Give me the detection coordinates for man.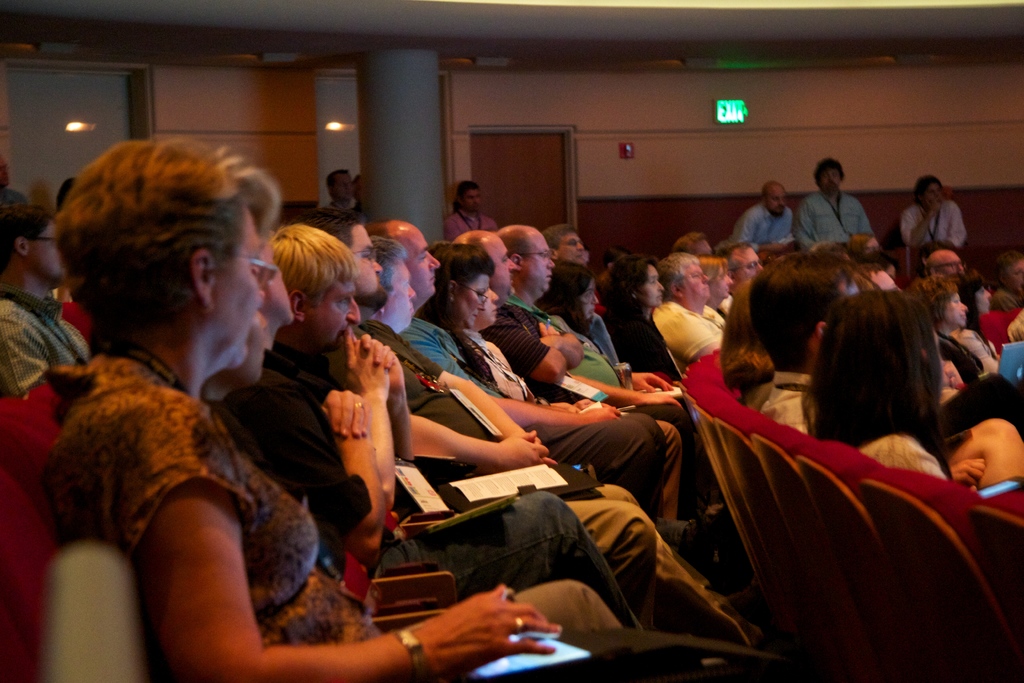
bbox=[902, 170, 973, 263].
